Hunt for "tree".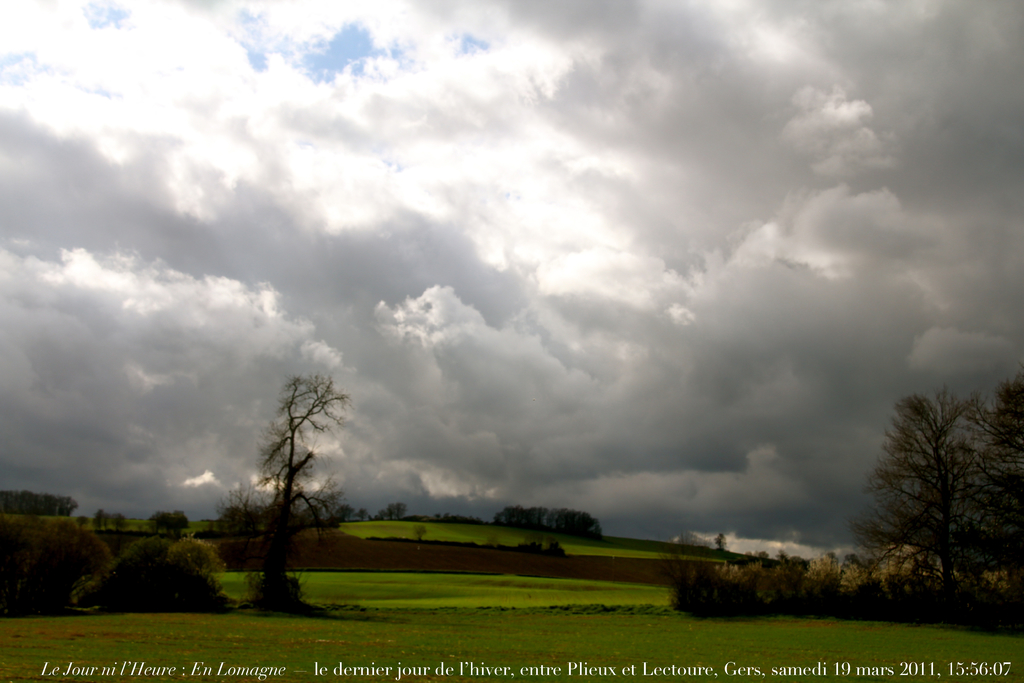
Hunted down at select_region(79, 525, 218, 613).
